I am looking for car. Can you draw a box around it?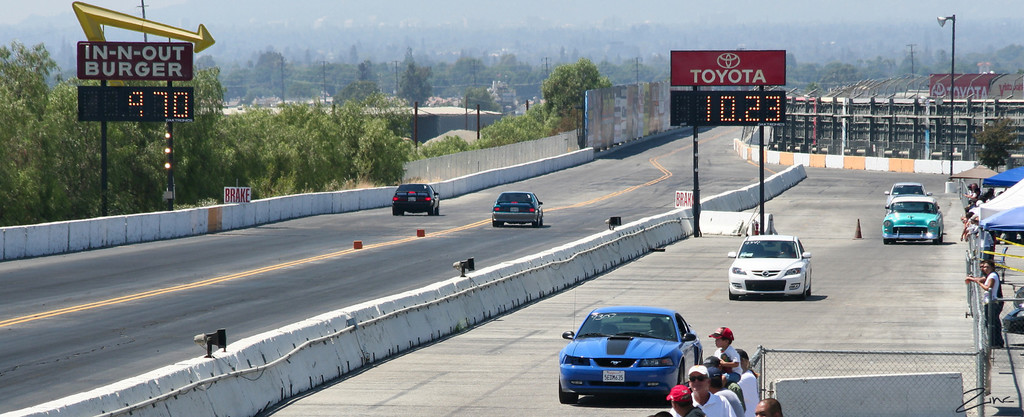
Sure, the bounding box is (883,183,933,217).
